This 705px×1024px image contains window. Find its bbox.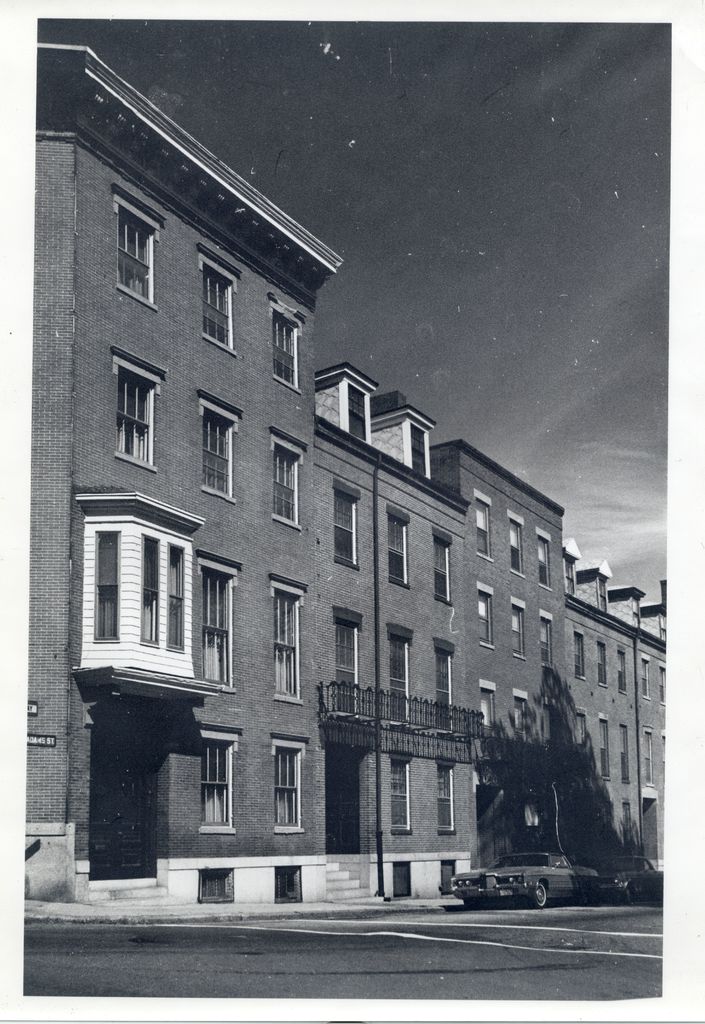
locate(425, 762, 458, 833).
